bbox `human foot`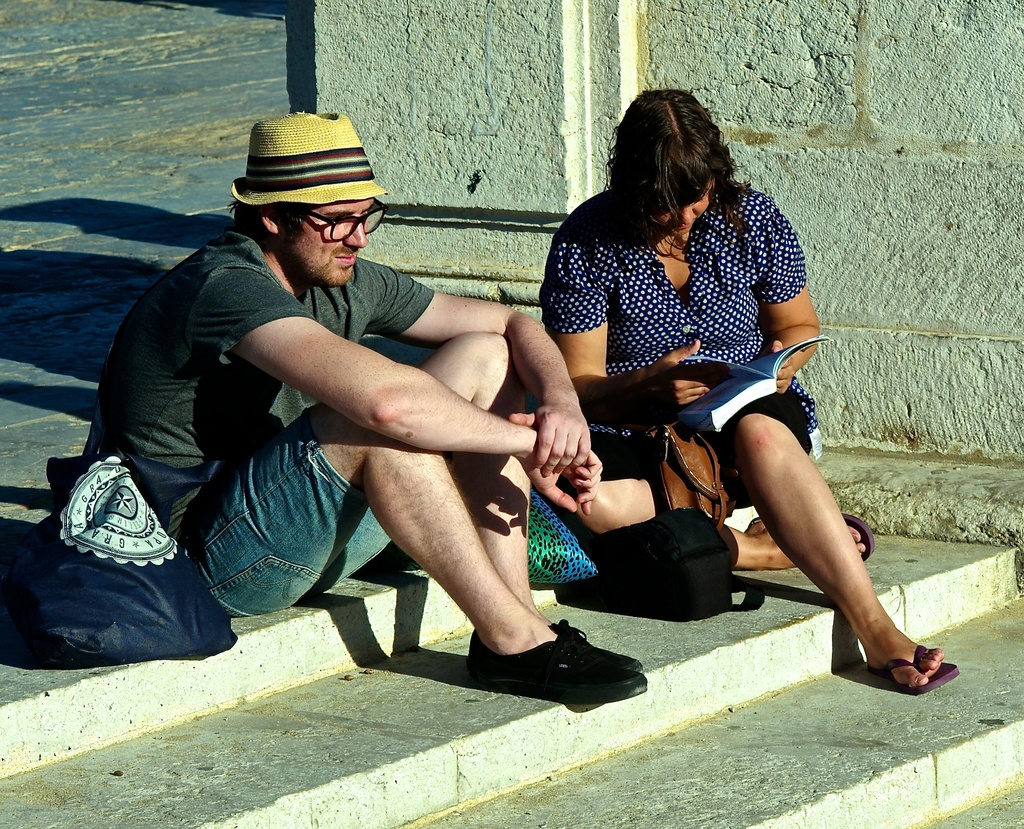
box(742, 517, 872, 570)
